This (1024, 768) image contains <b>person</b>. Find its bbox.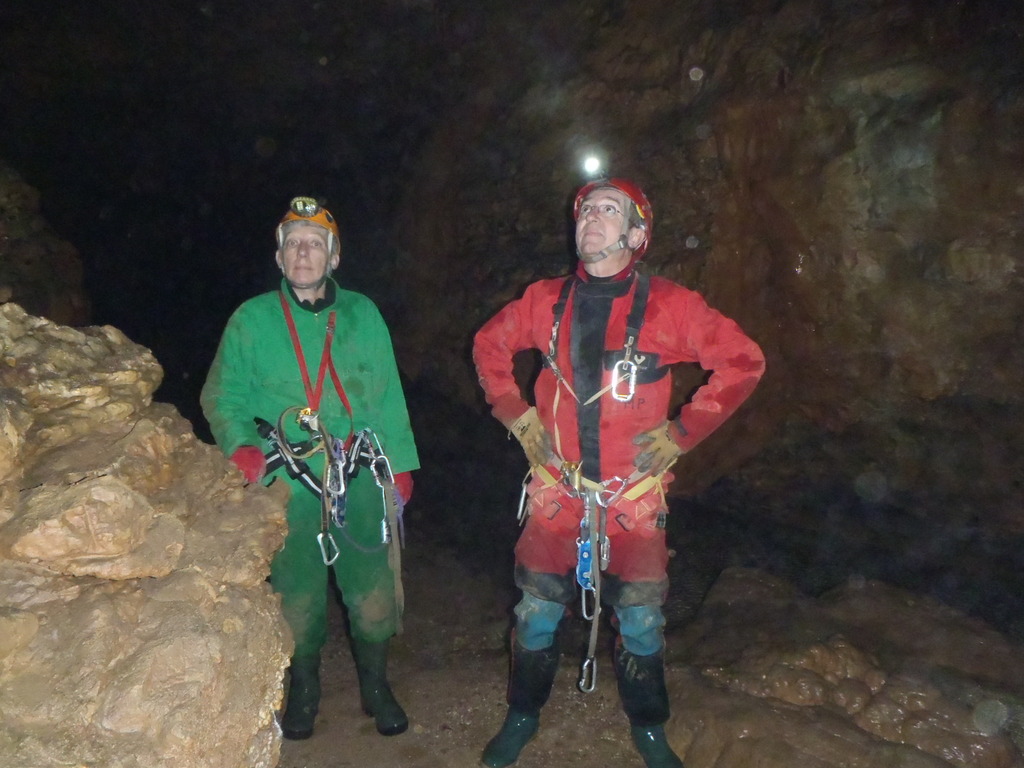
{"left": 202, "top": 191, "right": 420, "bottom": 744}.
